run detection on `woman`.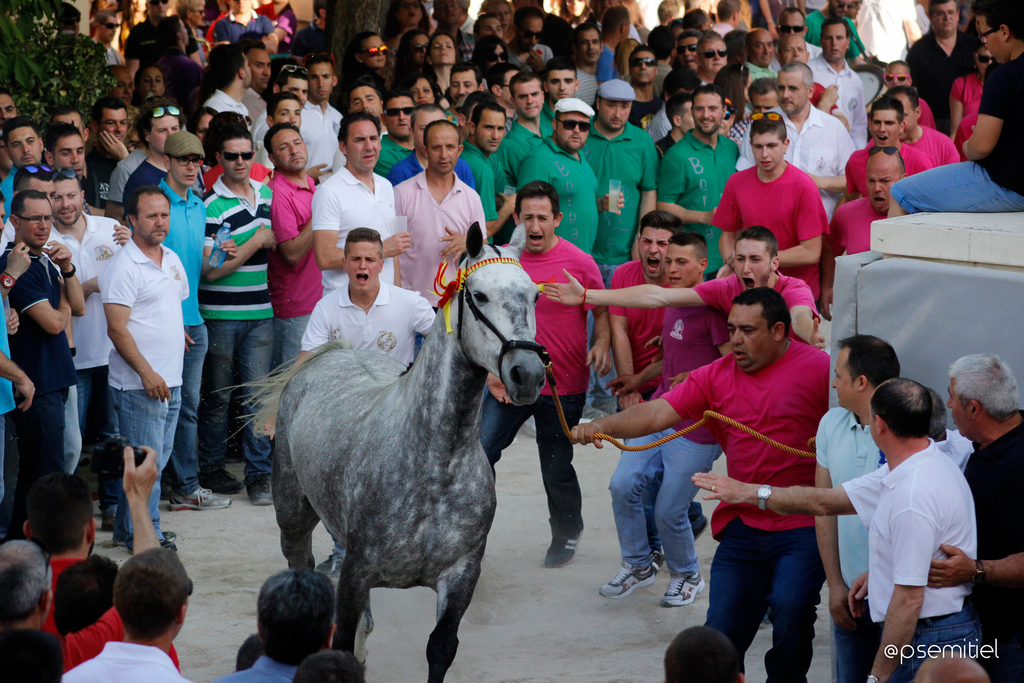
Result: l=468, t=30, r=513, b=88.
